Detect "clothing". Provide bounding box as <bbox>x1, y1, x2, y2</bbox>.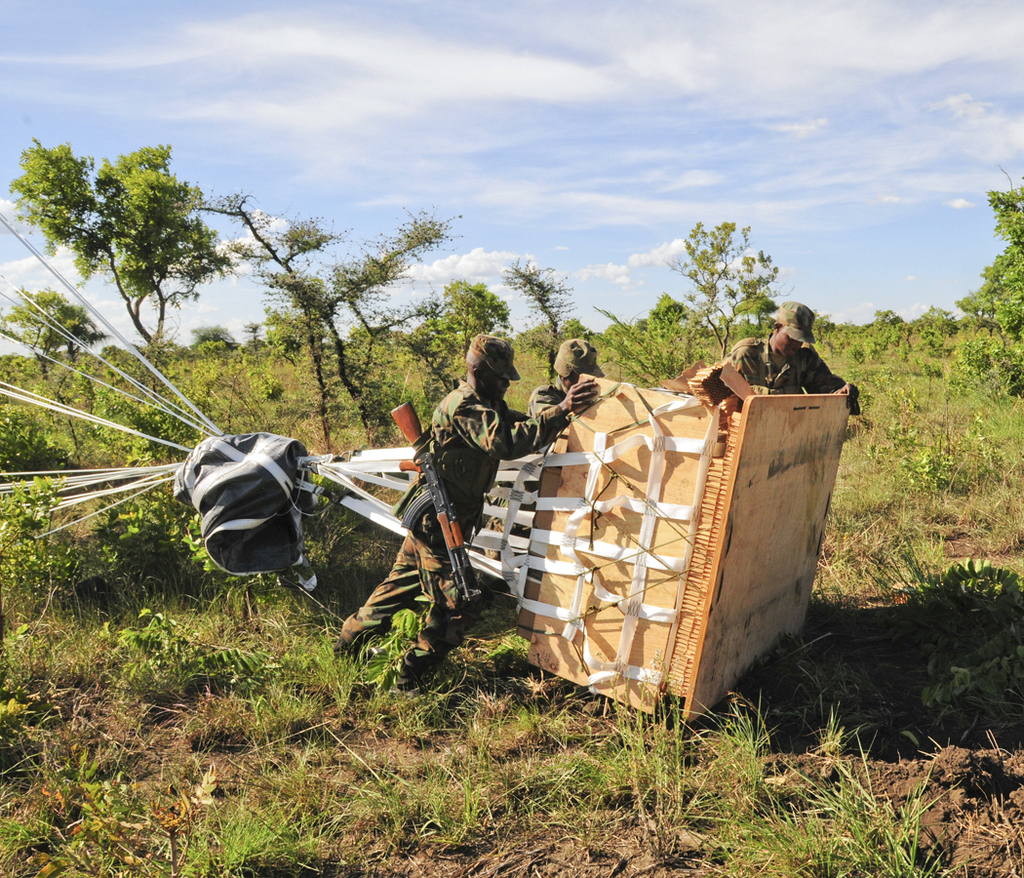
<bbox>331, 364, 560, 685</bbox>.
